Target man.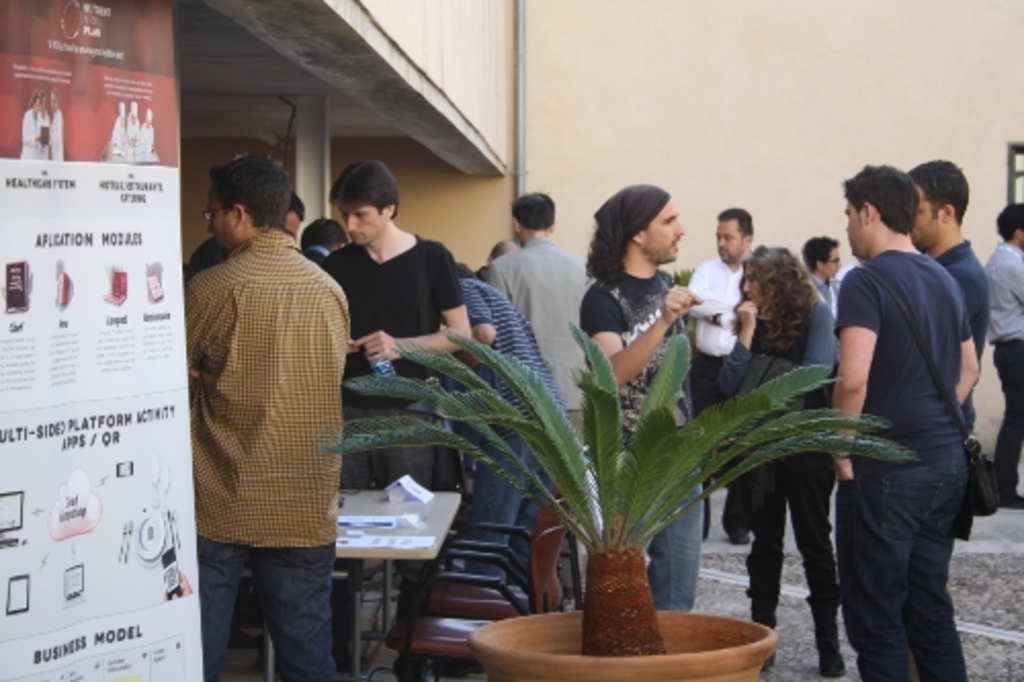
Target region: 584 186 700 604.
